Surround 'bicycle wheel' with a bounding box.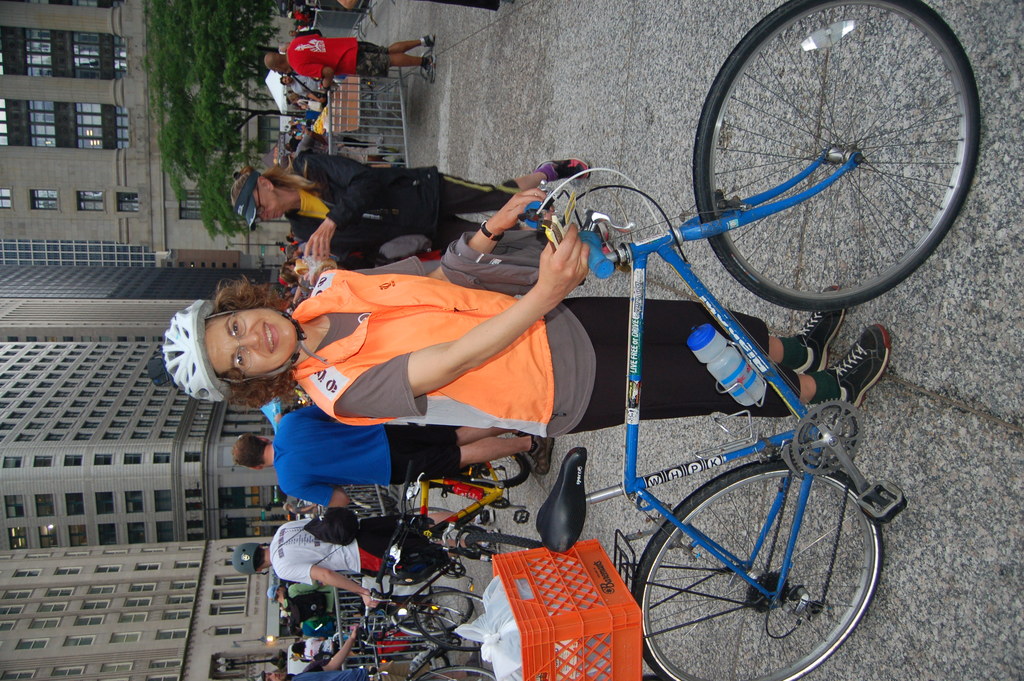
bbox(413, 667, 494, 680).
